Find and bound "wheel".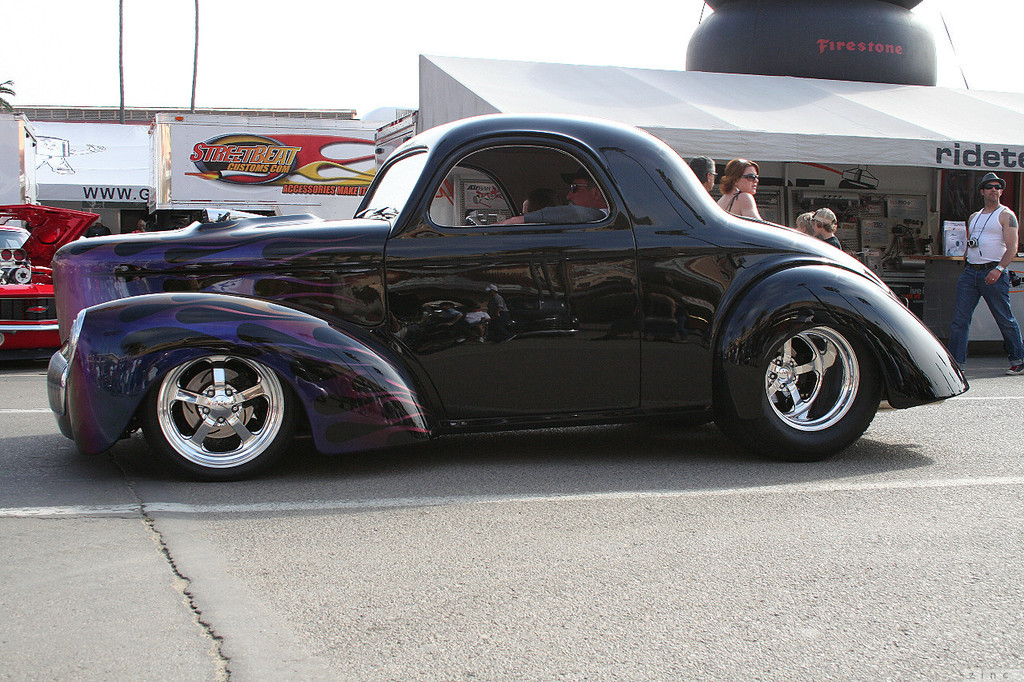
Bound: [715,321,882,463].
